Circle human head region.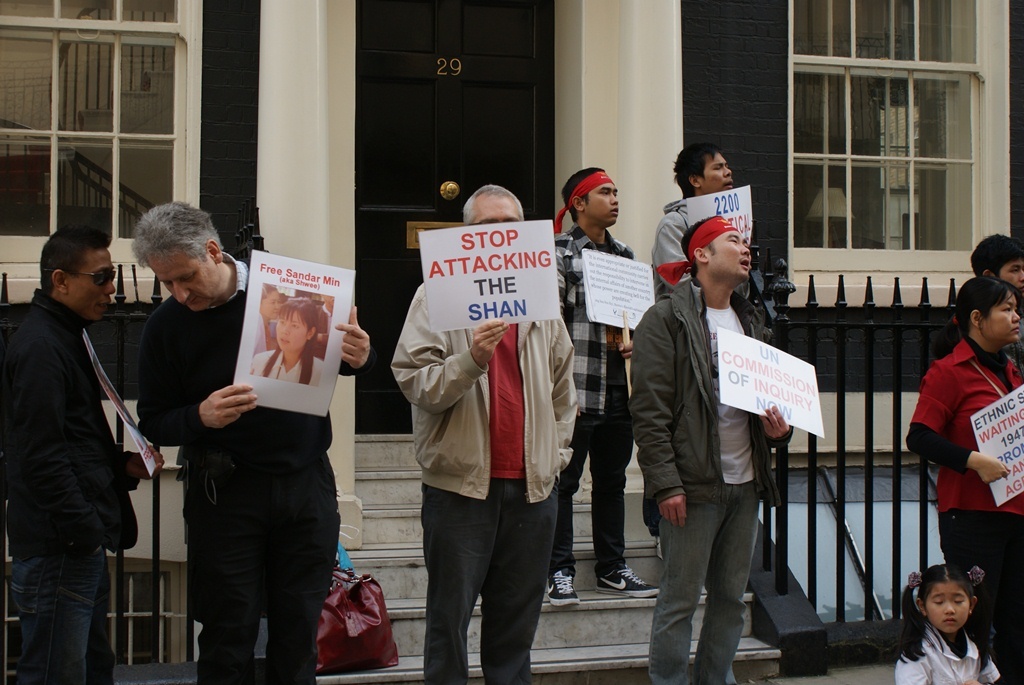
Region: region(905, 559, 1000, 640).
